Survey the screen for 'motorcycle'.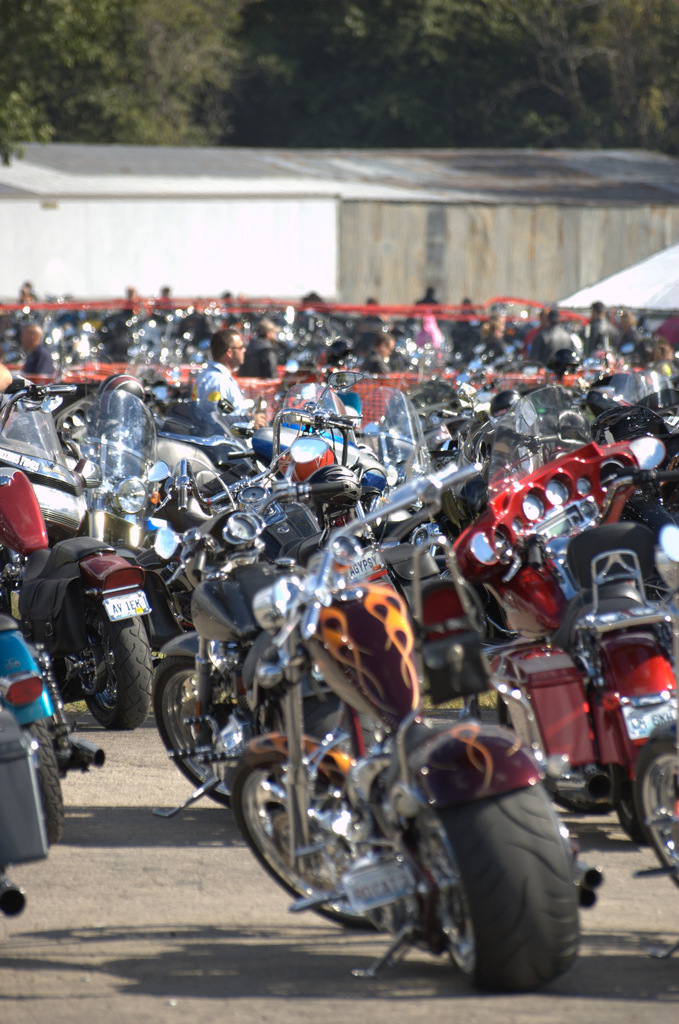
Survey found: [x1=0, y1=706, x2=47, y2=927].
